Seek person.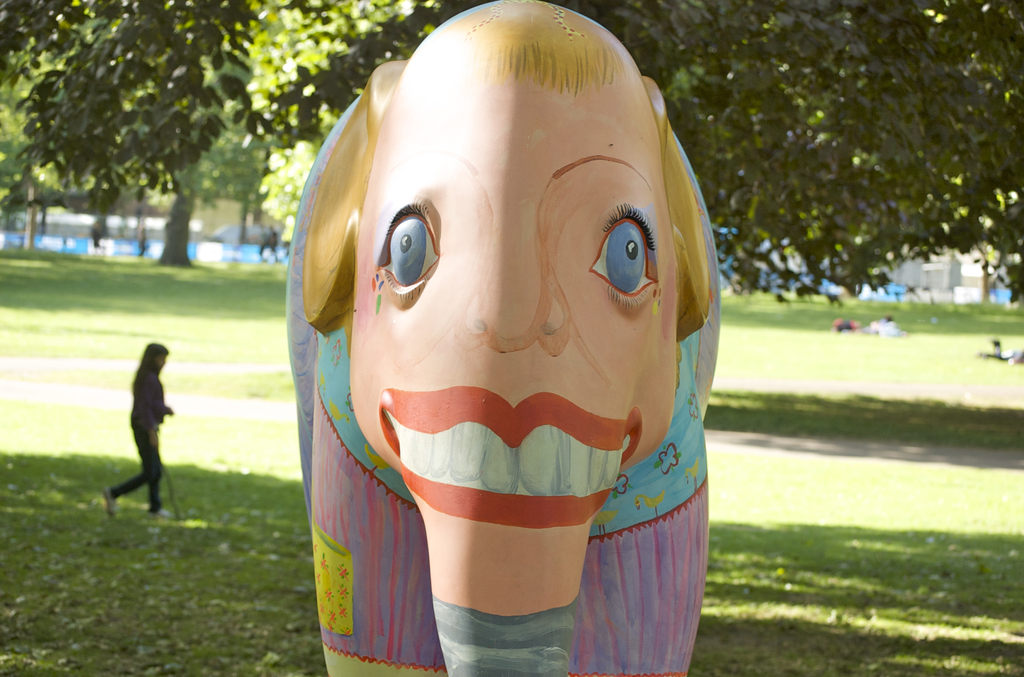
(left=107, top=330, right=173, bottom=516).
